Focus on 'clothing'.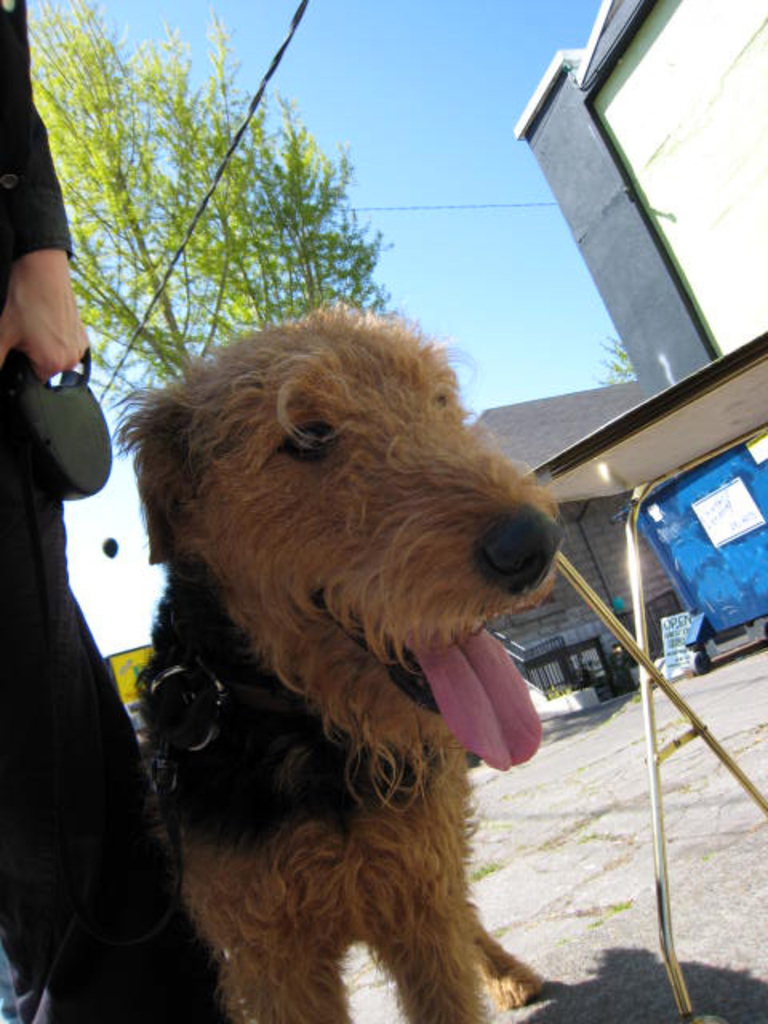
Focused at Rect(0, 0, 232, 1022).
